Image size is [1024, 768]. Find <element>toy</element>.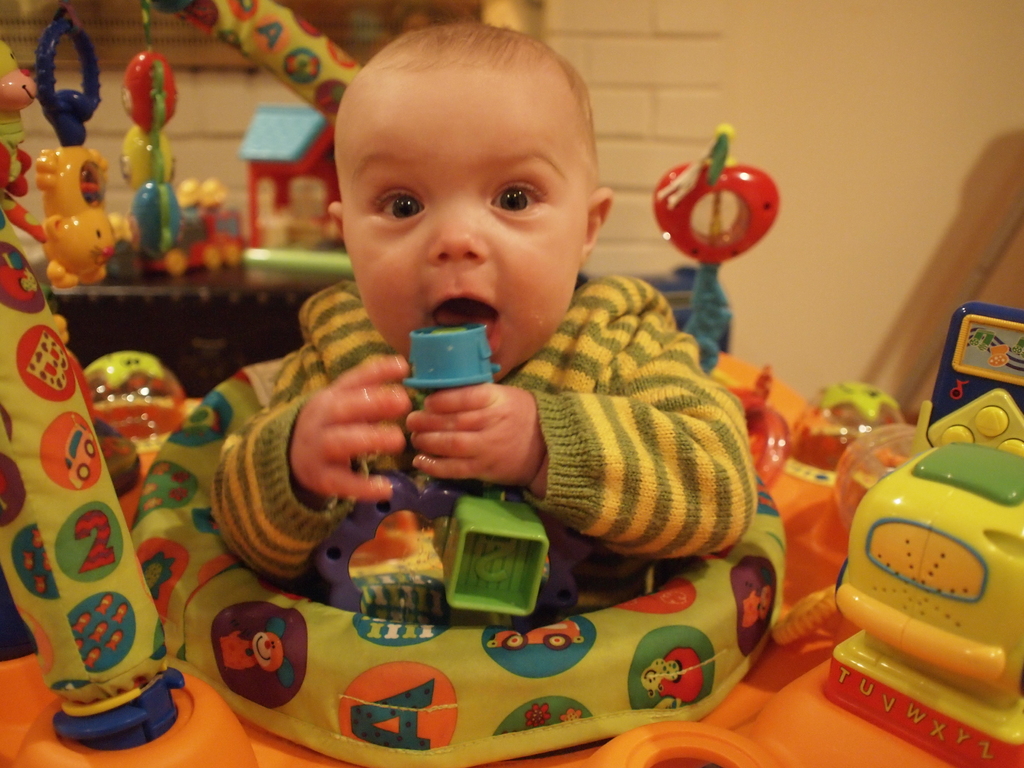
<region>20, 0, 141, 300</region>.
